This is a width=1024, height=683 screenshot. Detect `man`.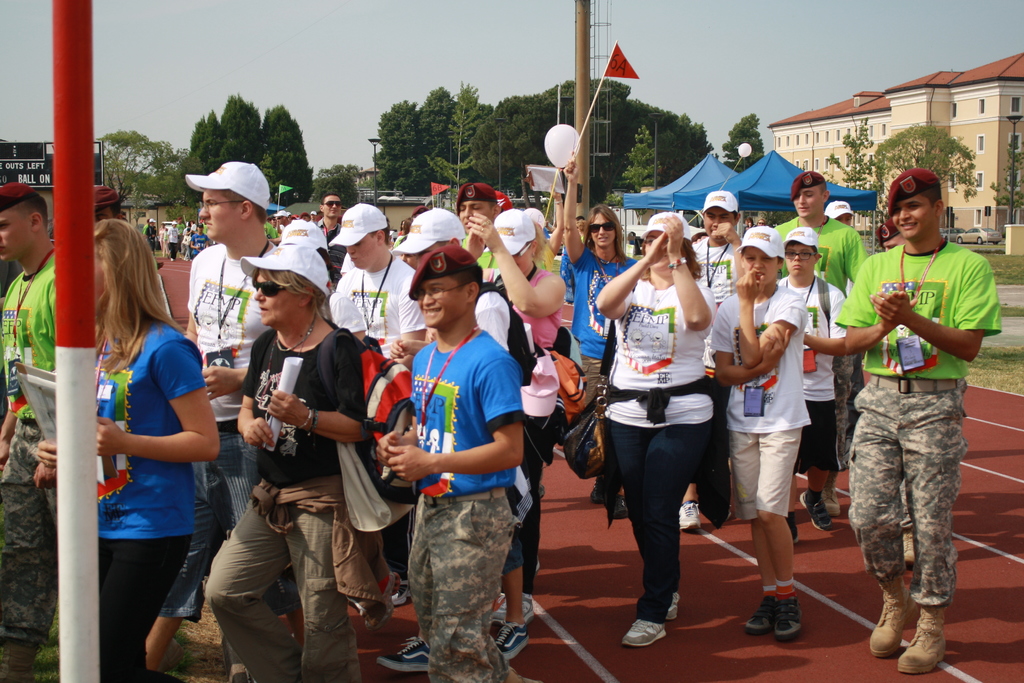
[653, 185, 732, 559].
